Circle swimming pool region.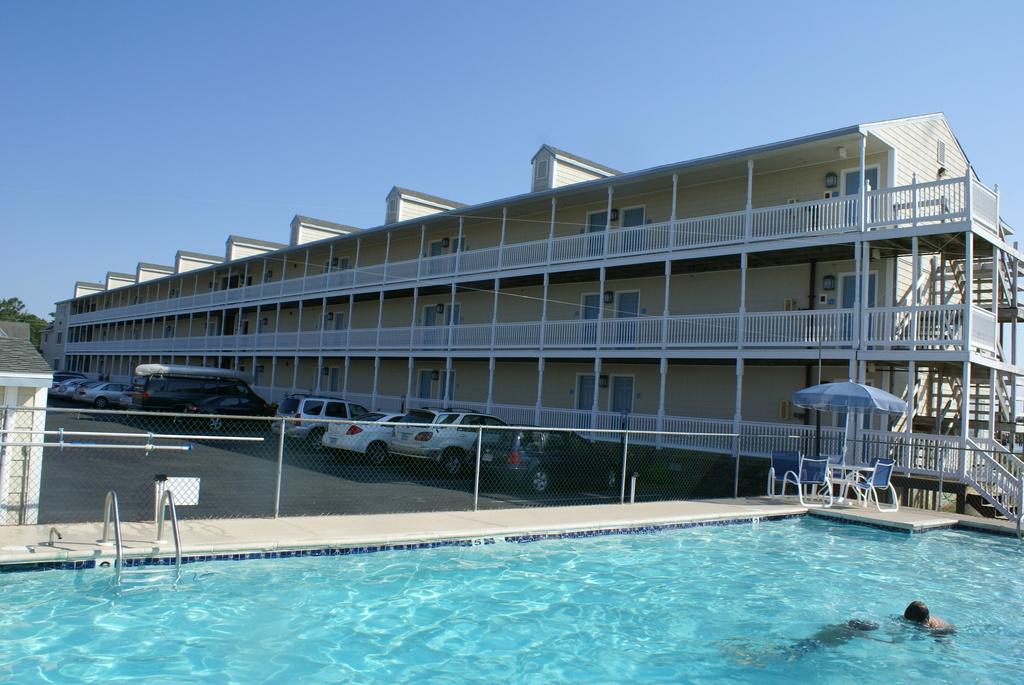
Region: detection(0, 511, 1023, 684).
